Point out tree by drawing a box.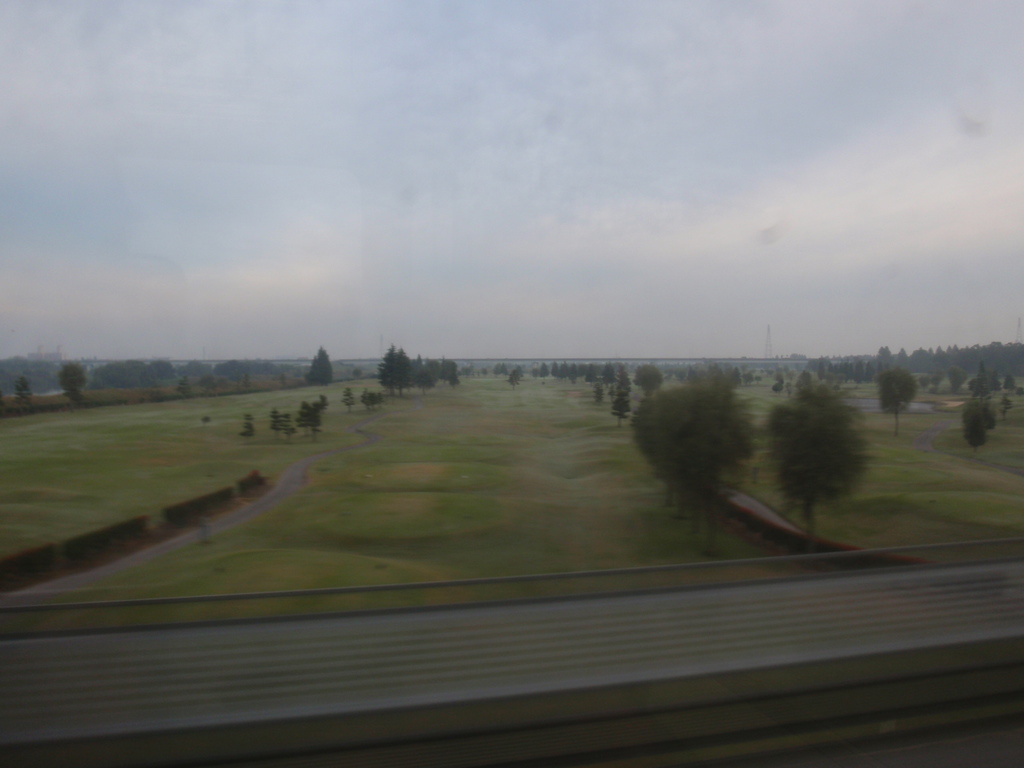
[599, 360, 619, 396].
